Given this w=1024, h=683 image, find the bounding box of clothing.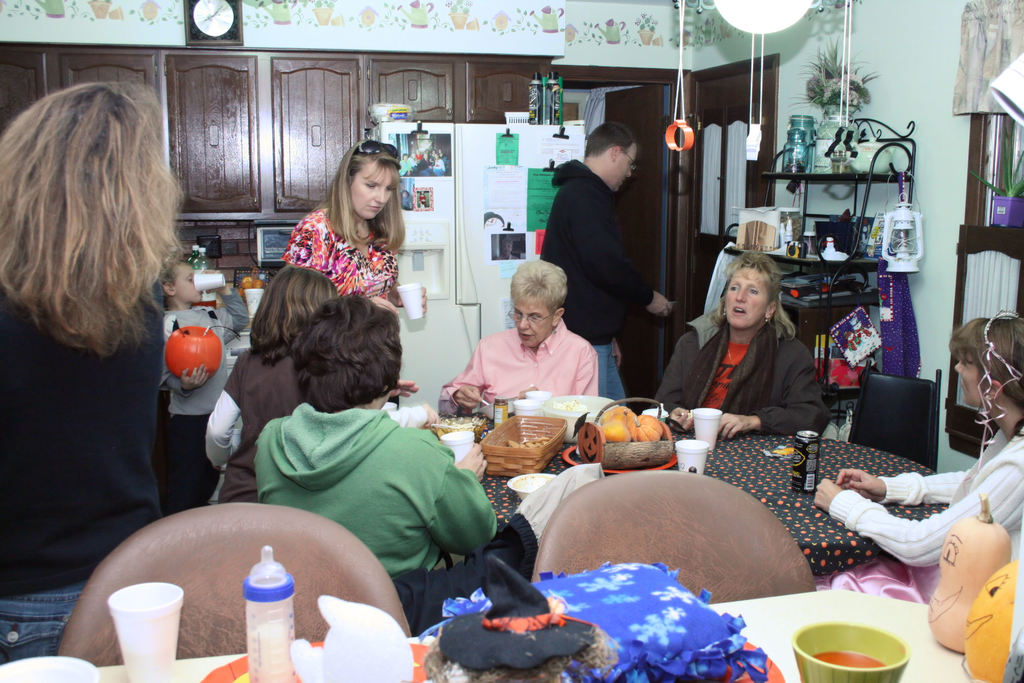
detection(292, 204, 399, 301).
